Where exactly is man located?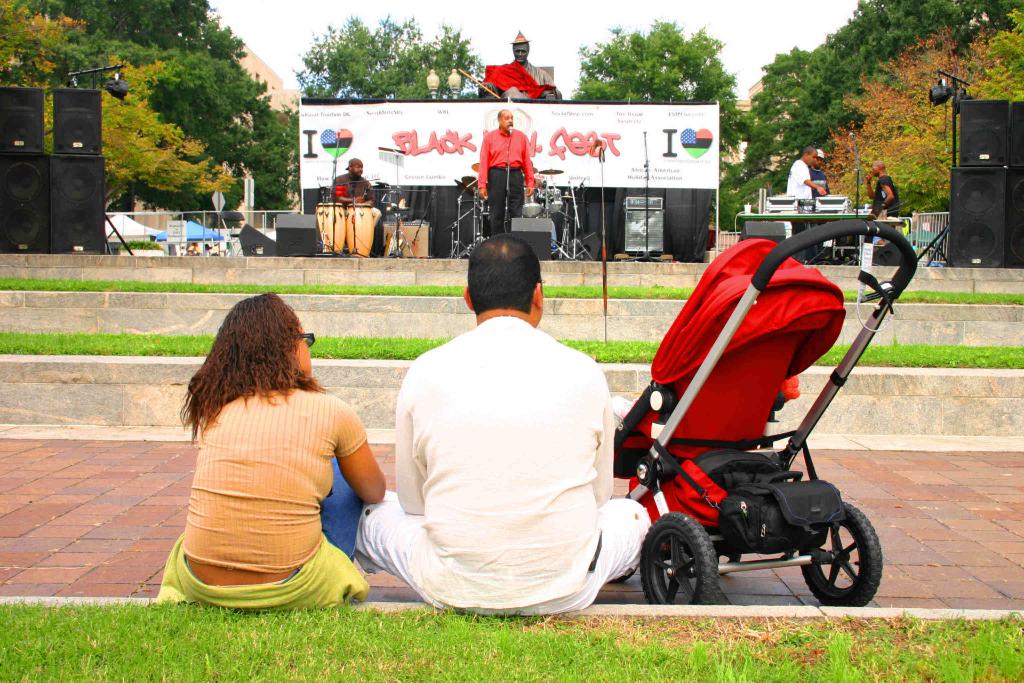
Its bounding box is locate(335, 157, 378, 207).
